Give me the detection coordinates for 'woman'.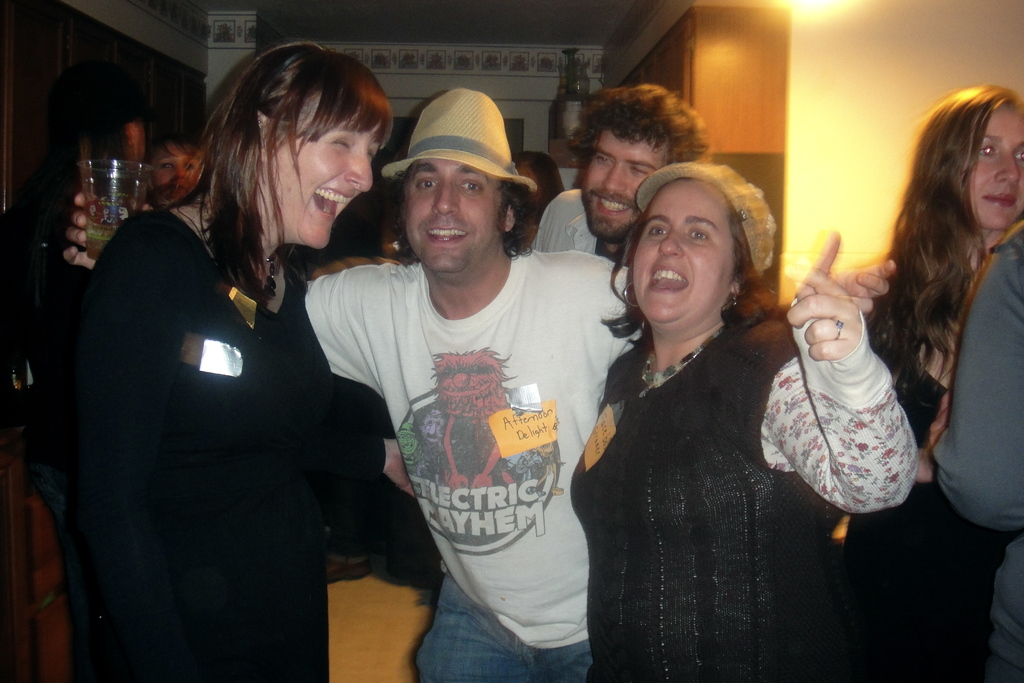
locate(573, 135, 857, 677).
